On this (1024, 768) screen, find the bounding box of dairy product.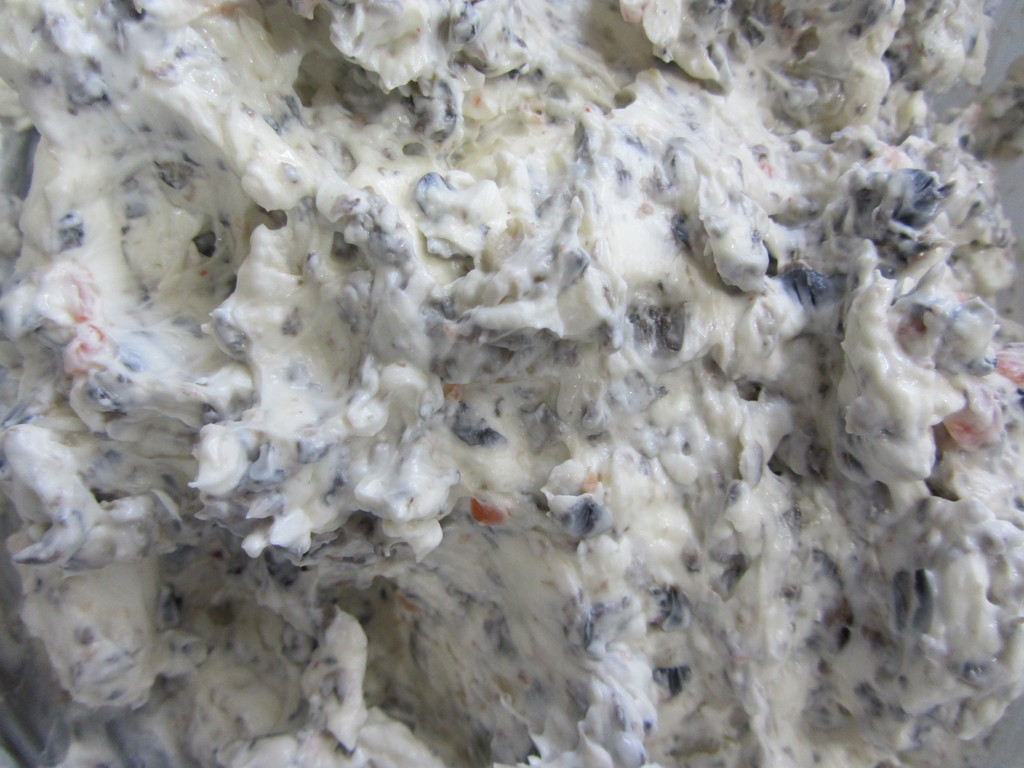
Bounding box: [x1=81, y1=34, x2=1023, y2=767].
